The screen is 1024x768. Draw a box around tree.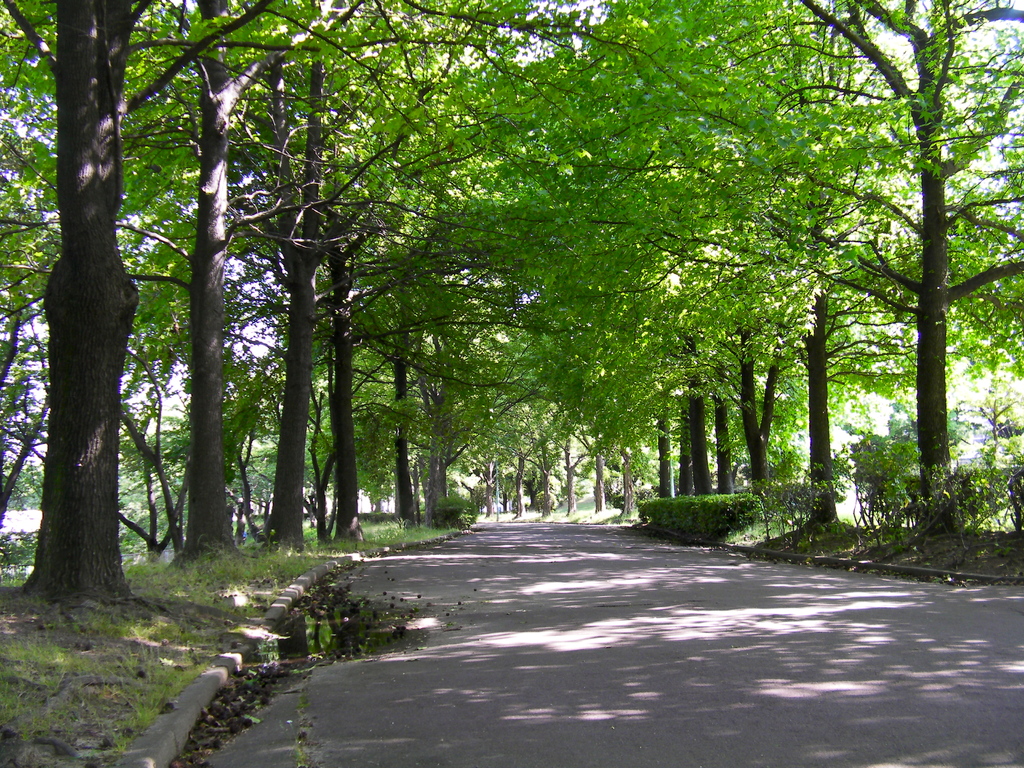
{"left": 664, "top": 0, "right": 895, "bottom": 526}.
